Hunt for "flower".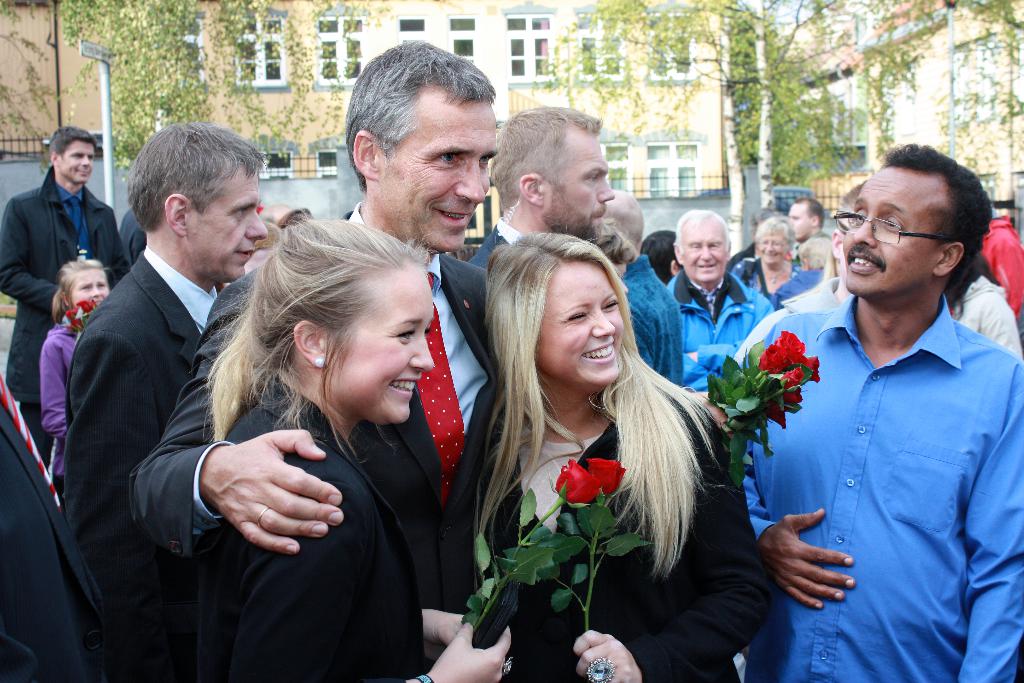
Hunted down at left=786, top=387, right=804, bottom=403.
